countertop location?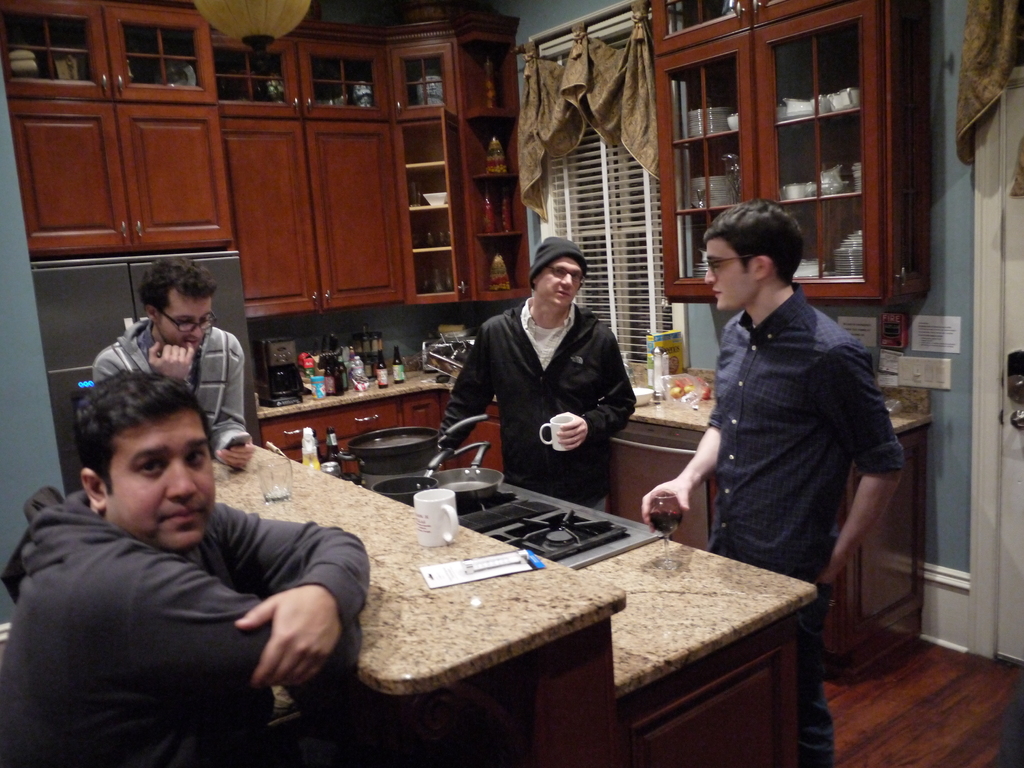
<region>575, 539, 820, 698</region>
